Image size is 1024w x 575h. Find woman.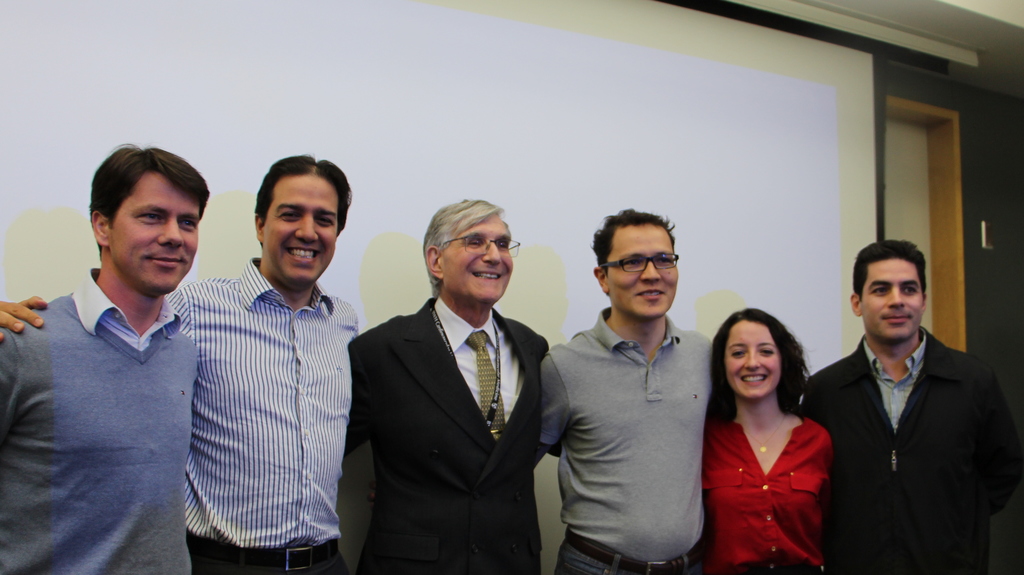
(697, 275, 854, 573).
